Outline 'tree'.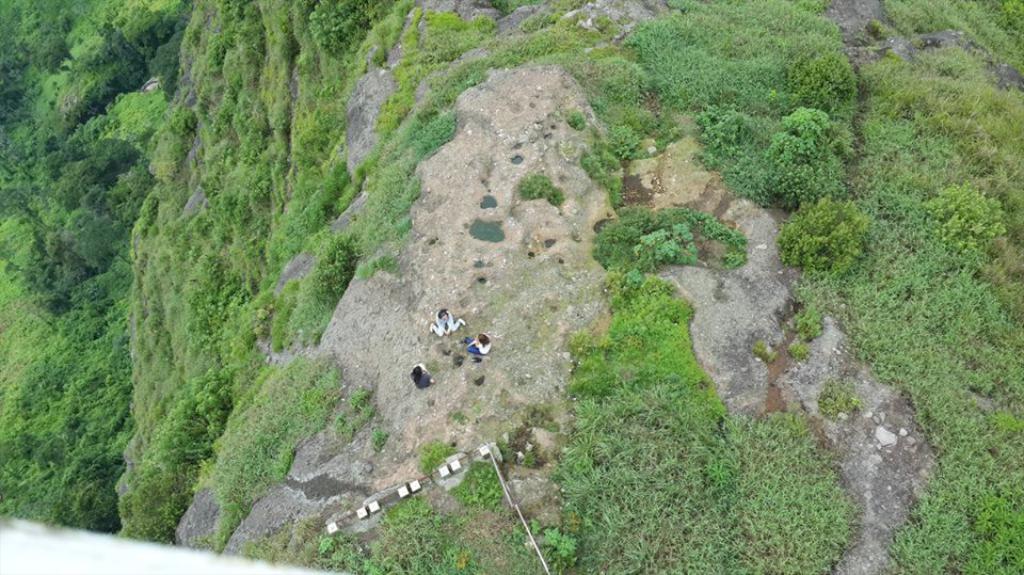
Outline: box=[786, 46, 861, 115].
